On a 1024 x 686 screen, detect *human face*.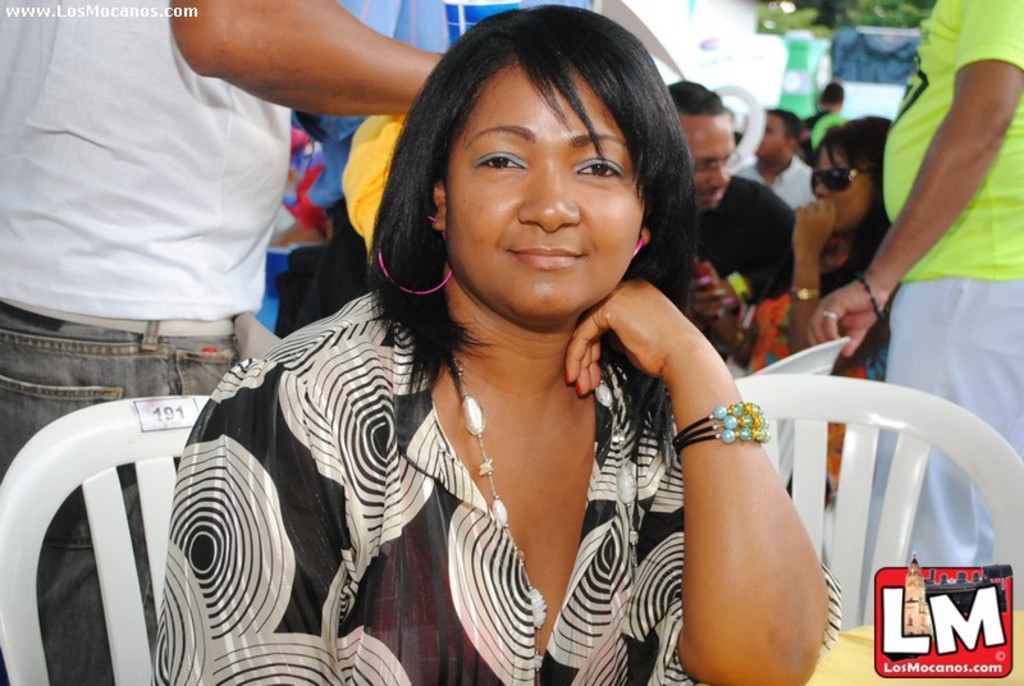
[x1=756, y1=118, x2=786, y2=160].
